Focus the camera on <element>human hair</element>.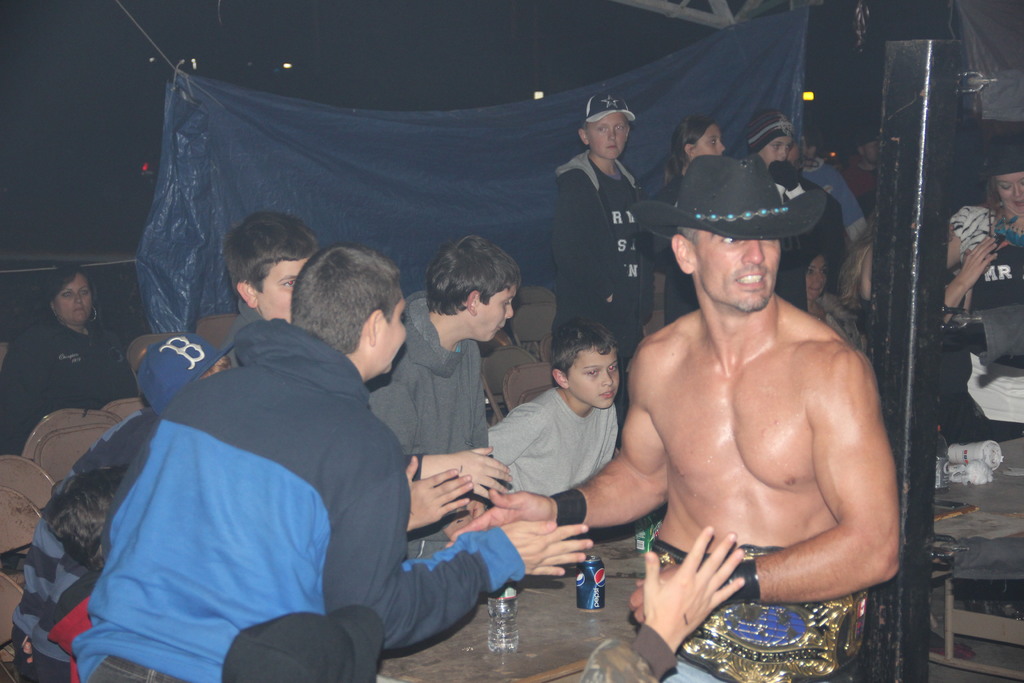
Focus region: <region>424, 233, 524, 314</region>.
